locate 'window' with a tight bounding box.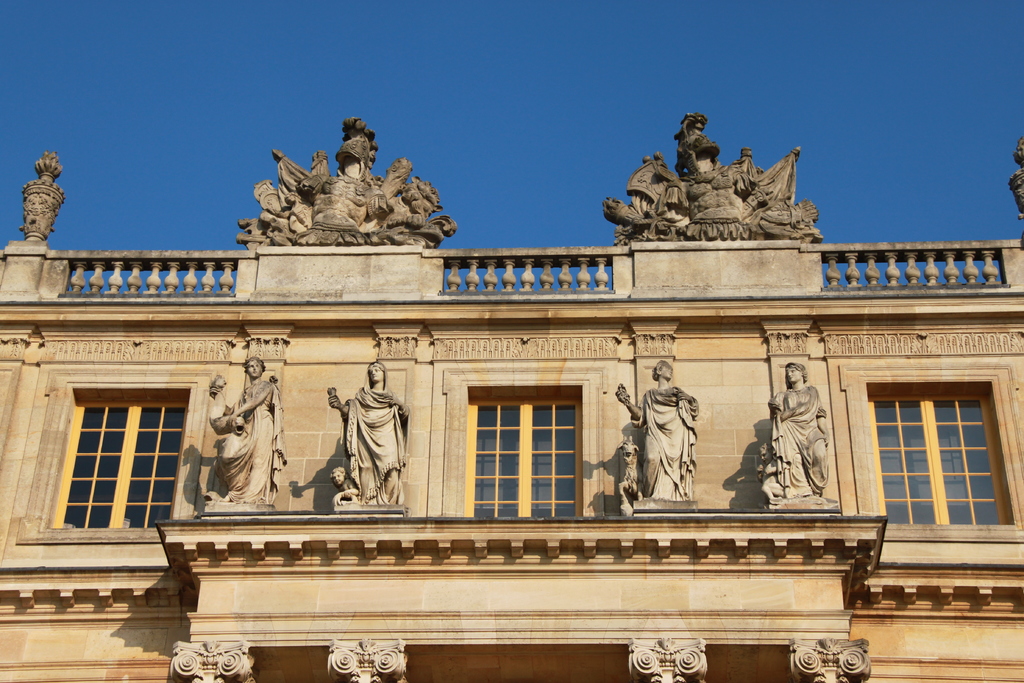
select_region(38, 372, 200, 540).
